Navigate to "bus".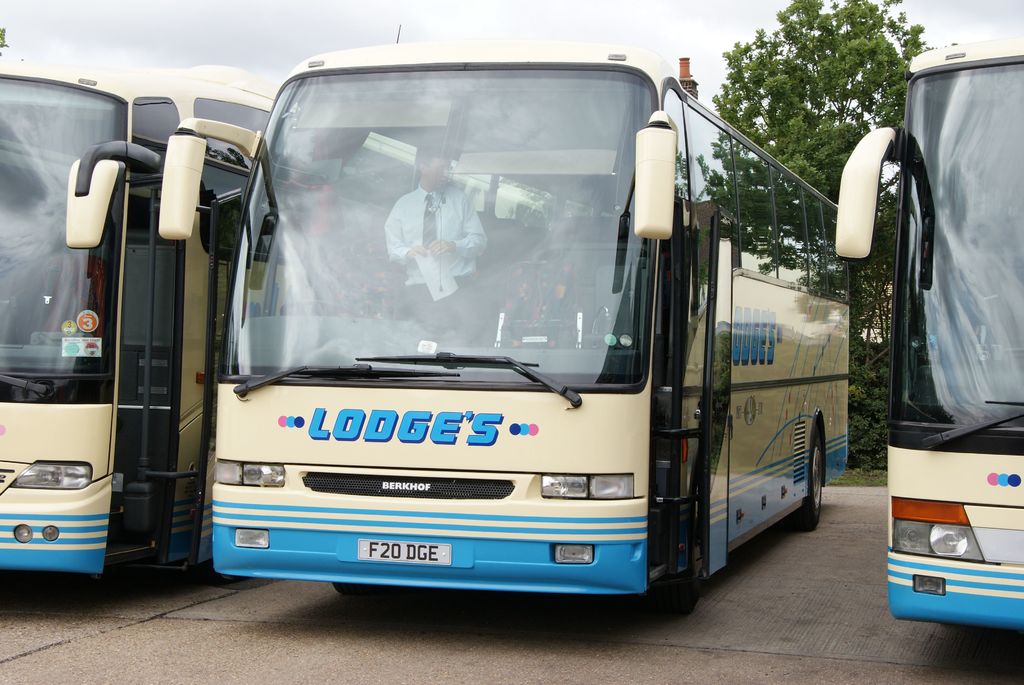
Navigation target: box=[157, 36, 850, 618].
